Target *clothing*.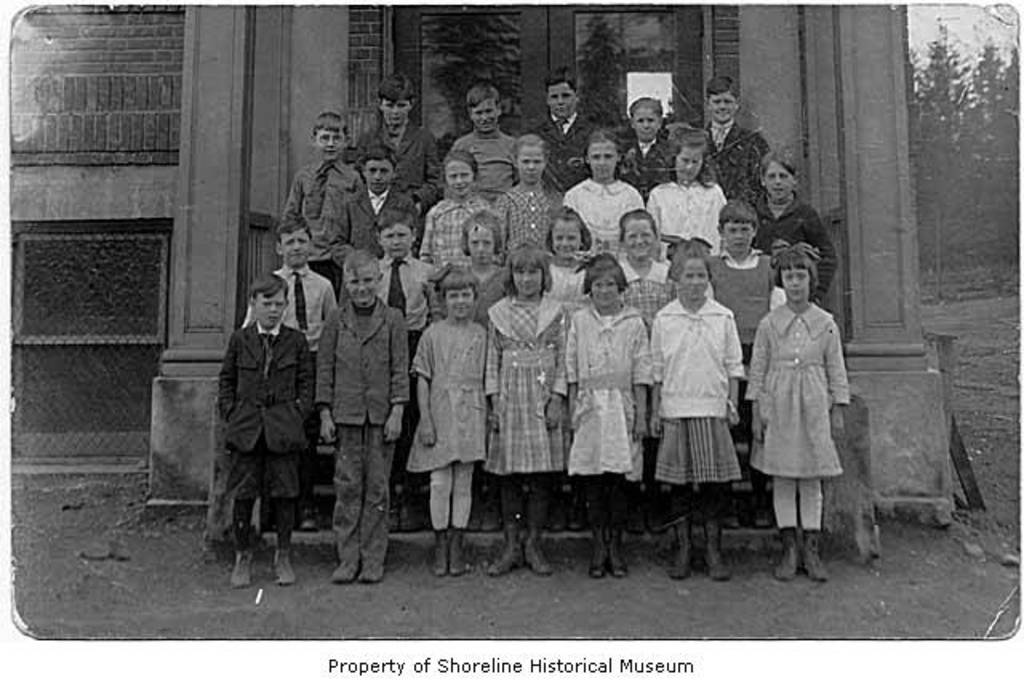
Target region: rect(472, 259, 517, 327).
